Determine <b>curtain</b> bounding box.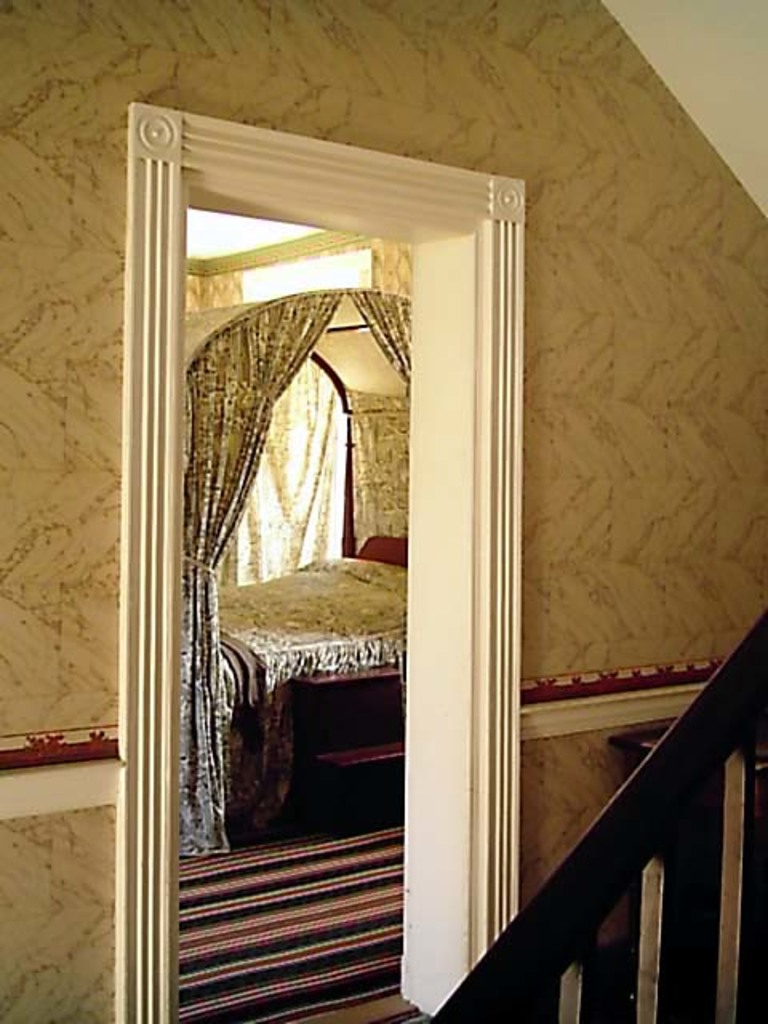
Determined: bbox(178, 294, 342, 851).
